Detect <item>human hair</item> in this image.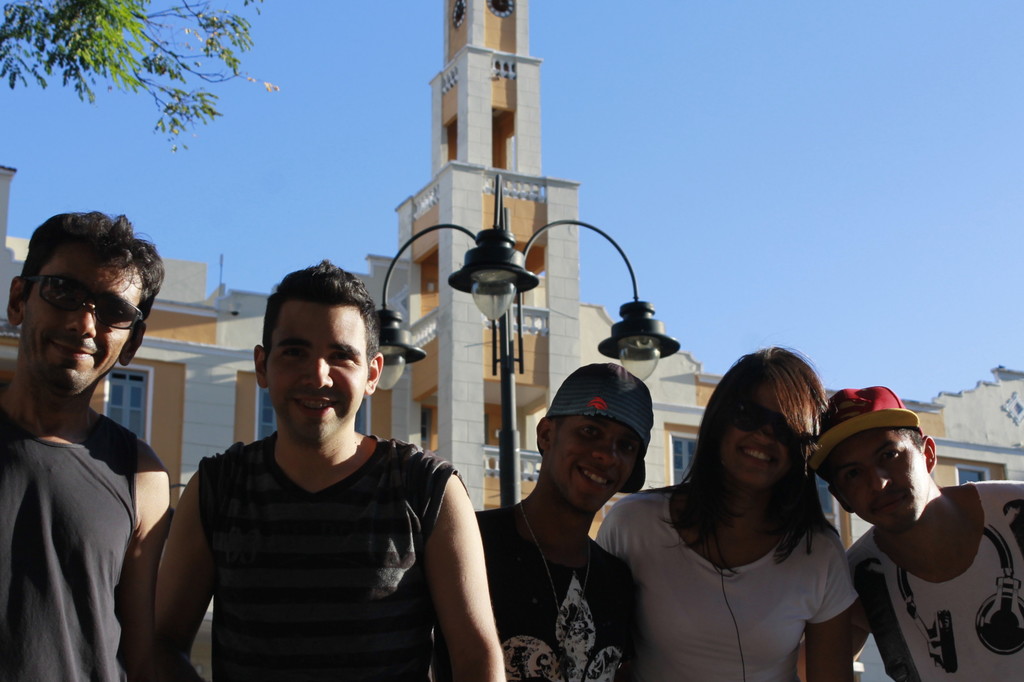
Detection: x1=19 y1=212 x2=168 y2=356.
